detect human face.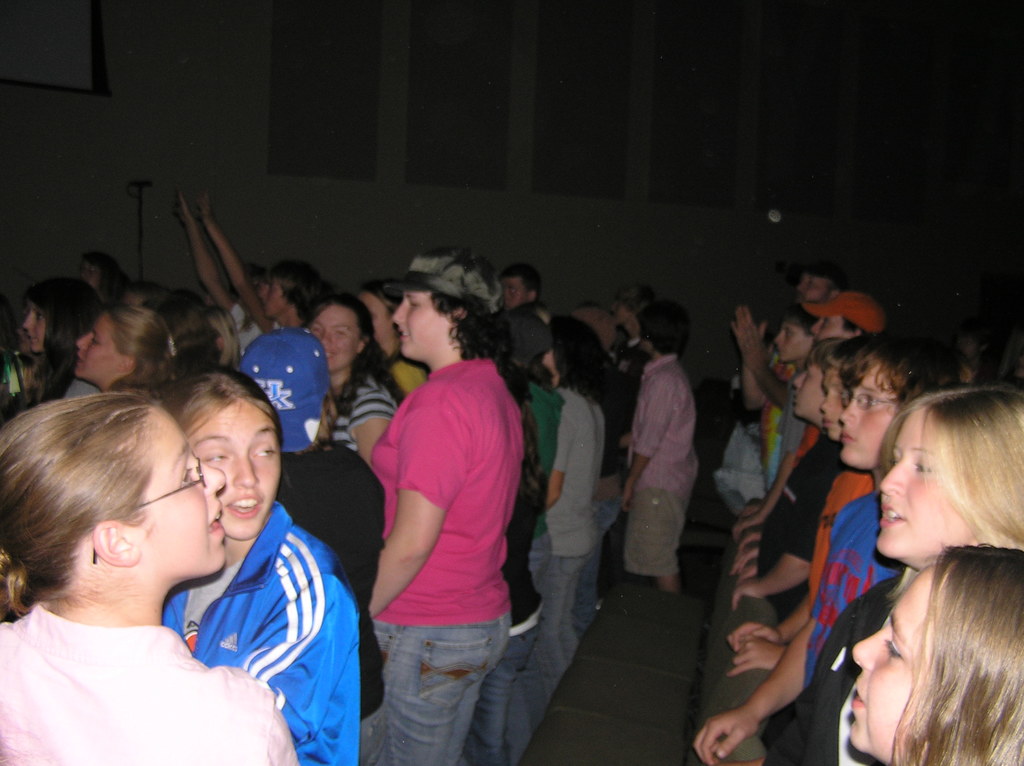
Detected at region(839, 366, 897, 466).
